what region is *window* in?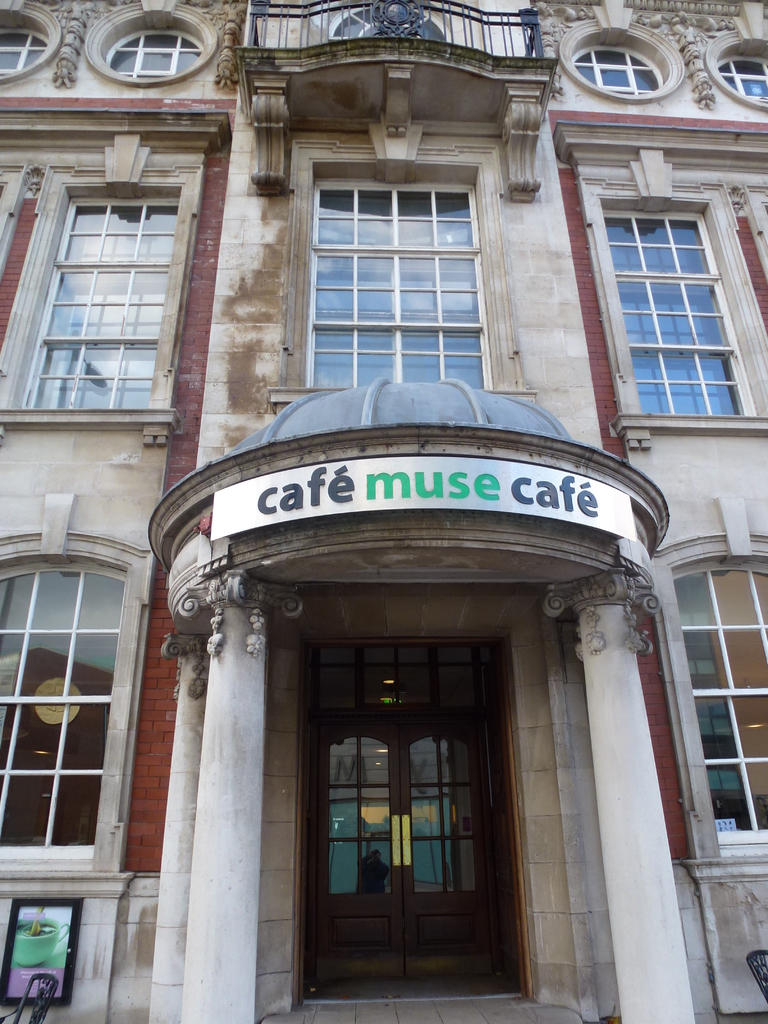
0, 22, 45, 76.
